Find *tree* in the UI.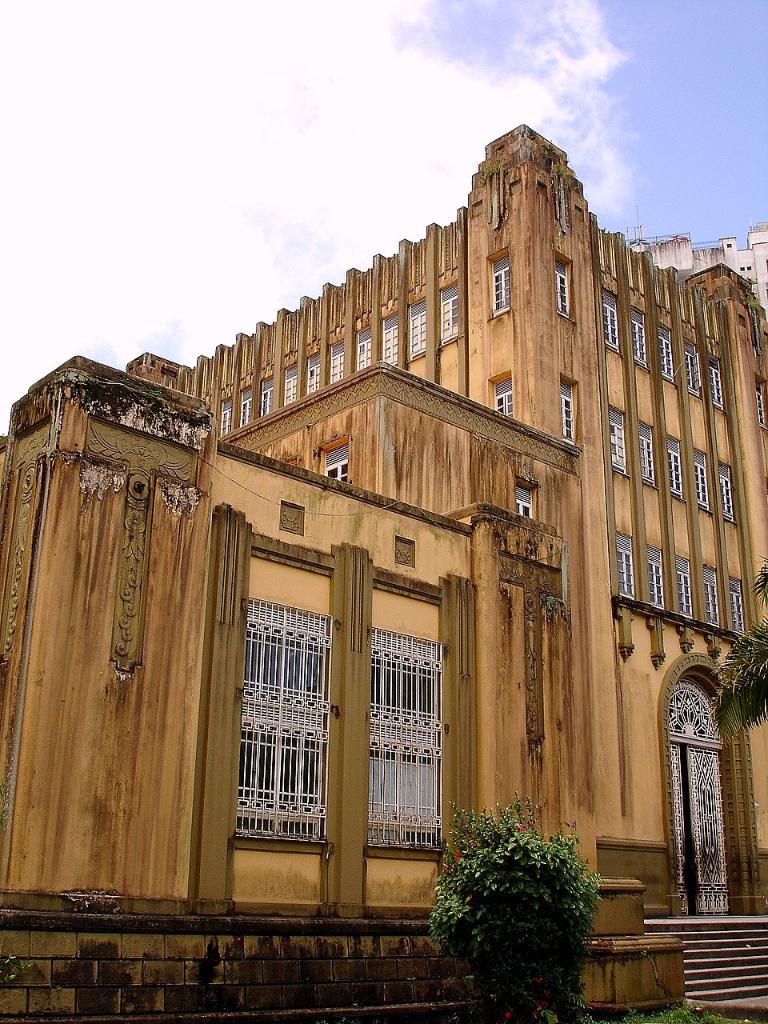
UI element at bbox=(700, 550, 767, 754).
